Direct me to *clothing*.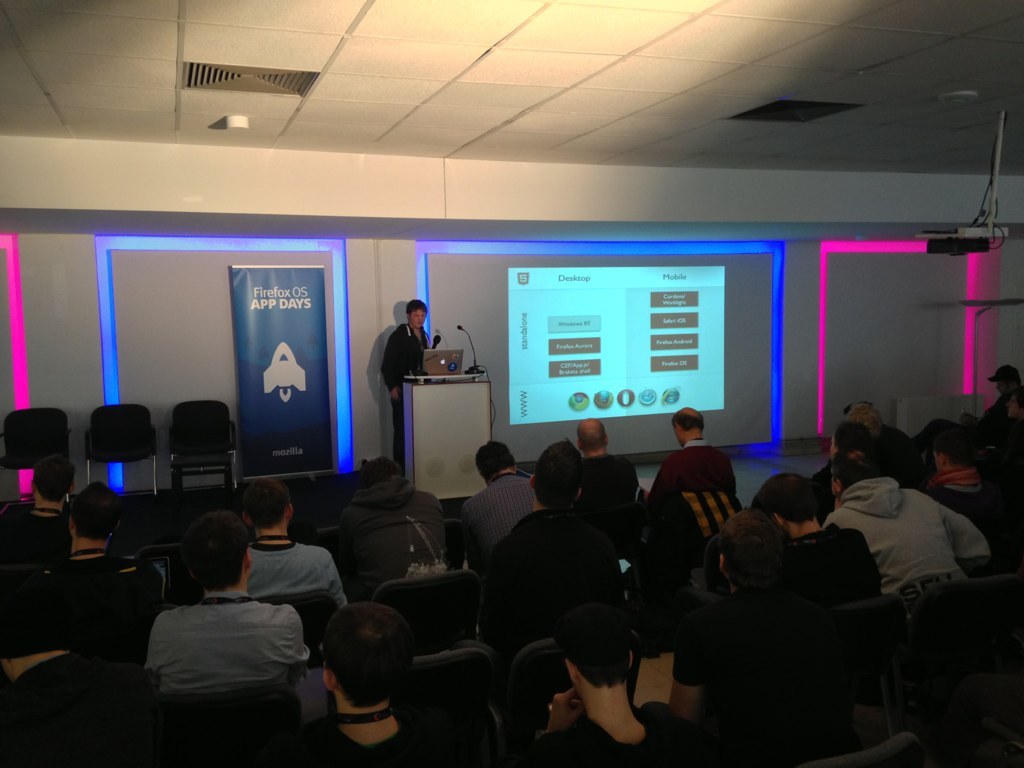
Direction: locate(828, 462, 991, 617).
